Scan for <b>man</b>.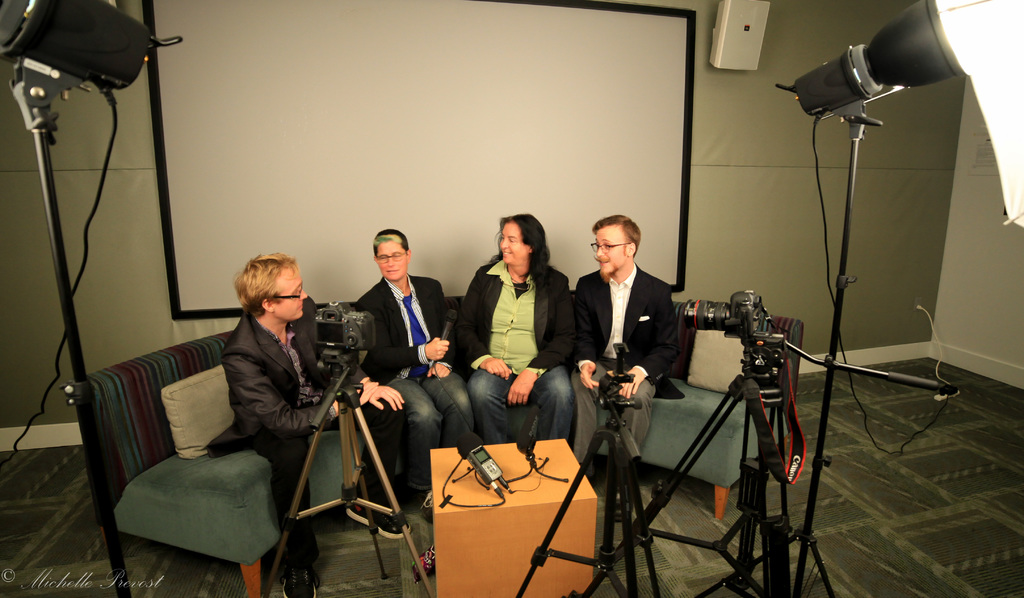
Scan result: [204, 249, 412, 597].
